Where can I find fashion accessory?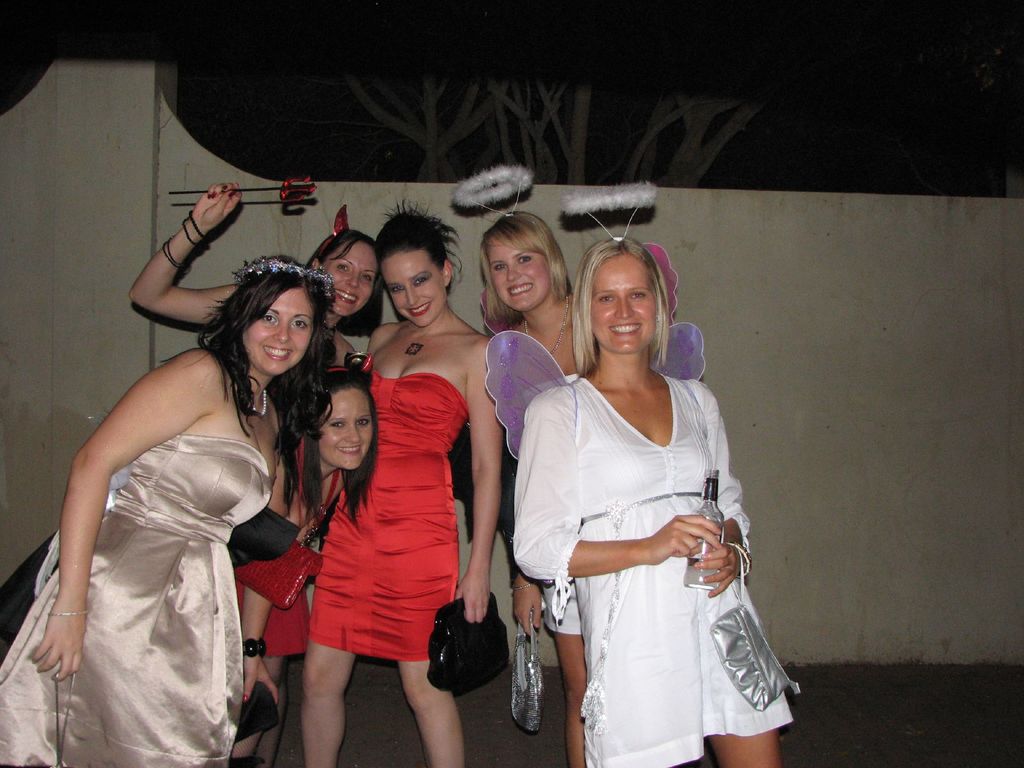
You can find it at 166 236 186 273.
